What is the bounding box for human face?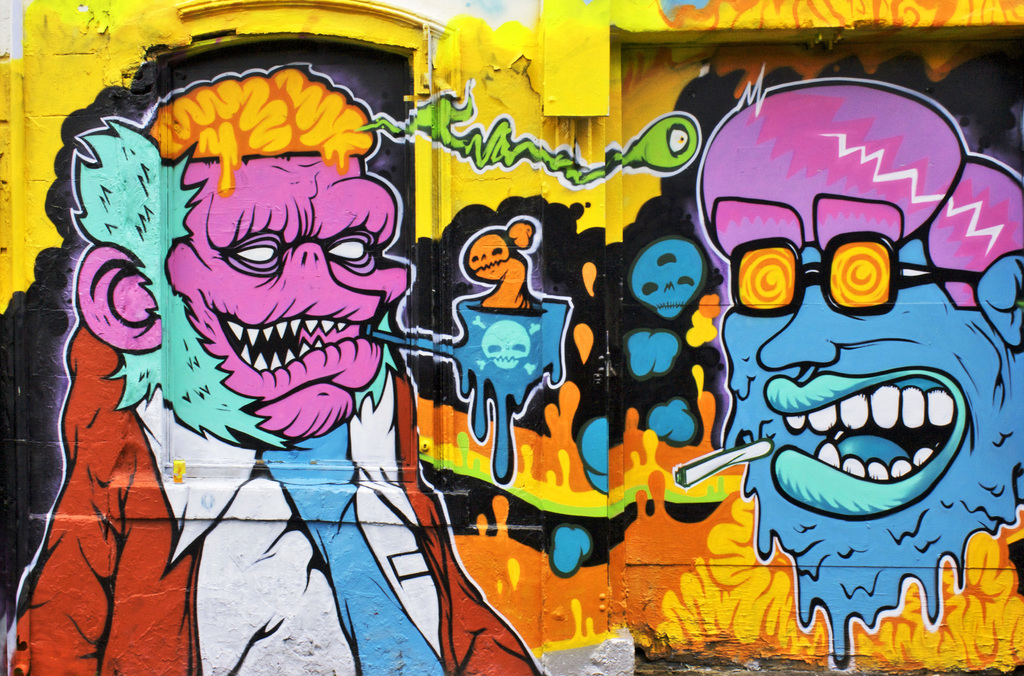
crop(166, 147, 414, 438).
